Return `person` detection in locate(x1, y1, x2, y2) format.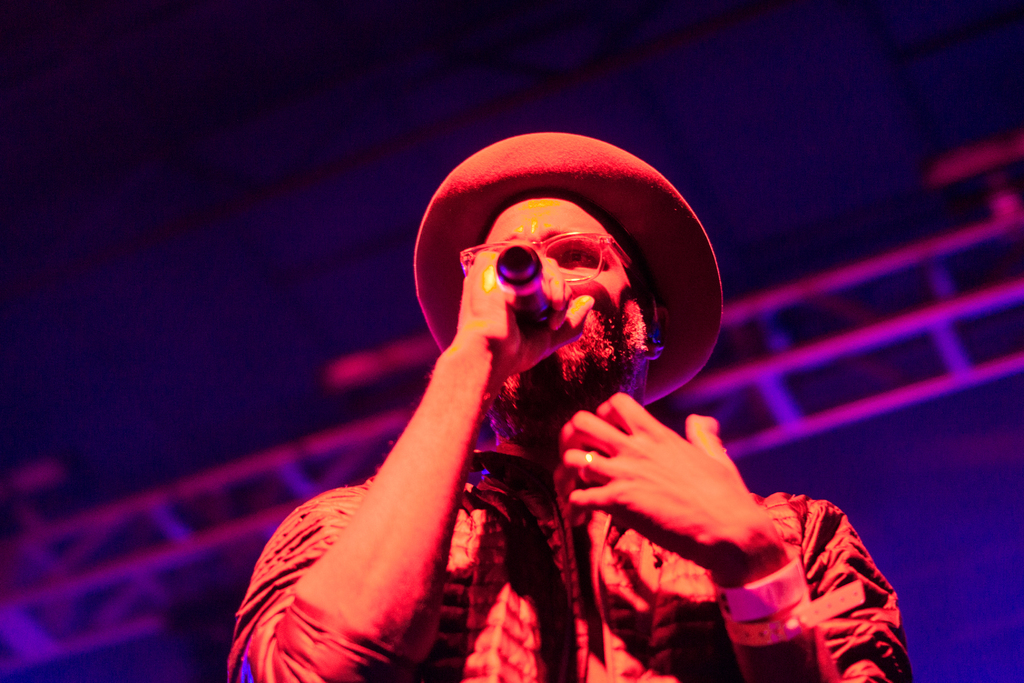
locate(224, 131, 913, 682).
